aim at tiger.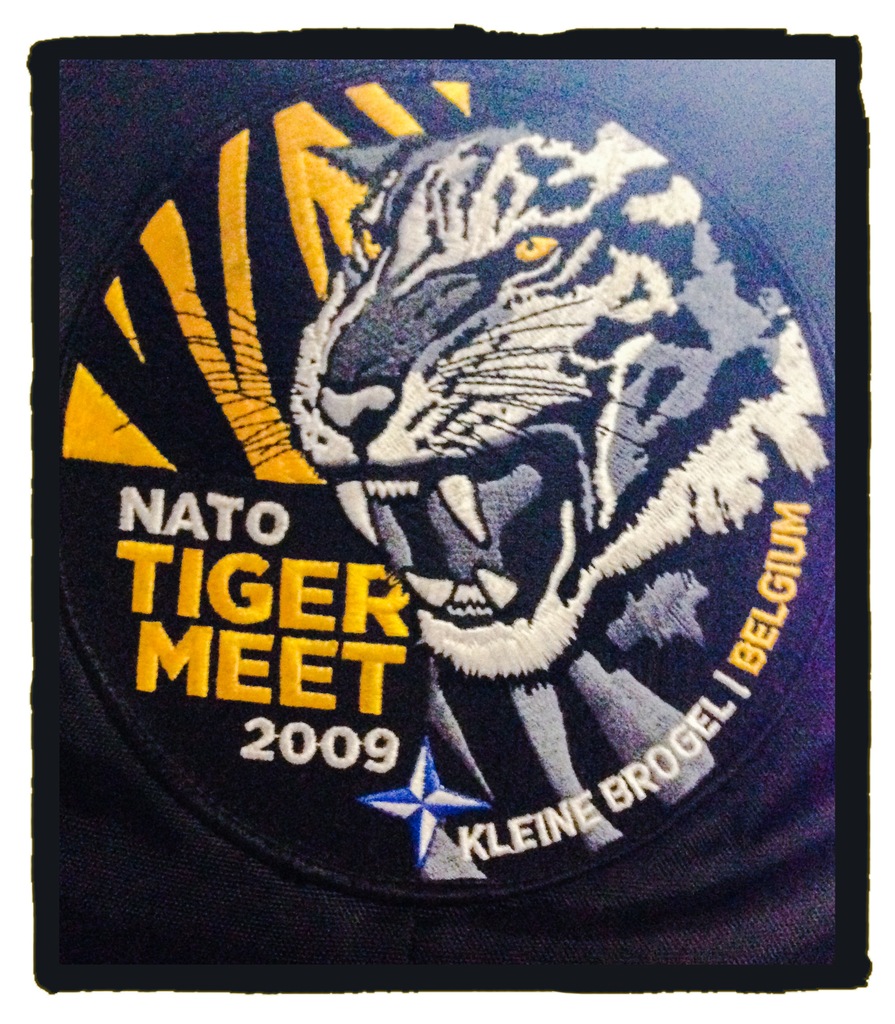
Aimed at x1=106, y1=109, x2=823, y2=881.
